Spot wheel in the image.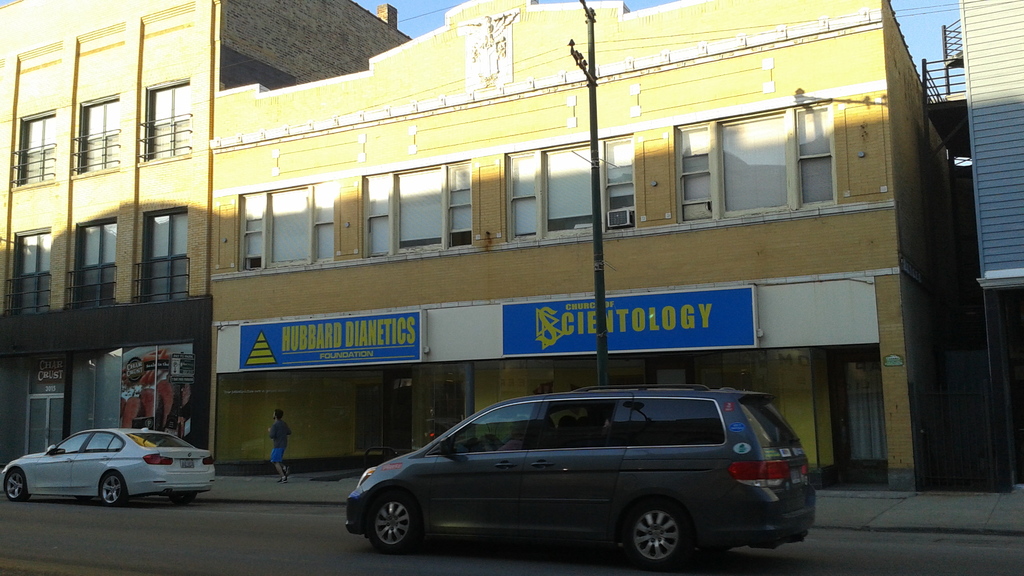
wheel found at select_region(5, 468, 24, 505).
